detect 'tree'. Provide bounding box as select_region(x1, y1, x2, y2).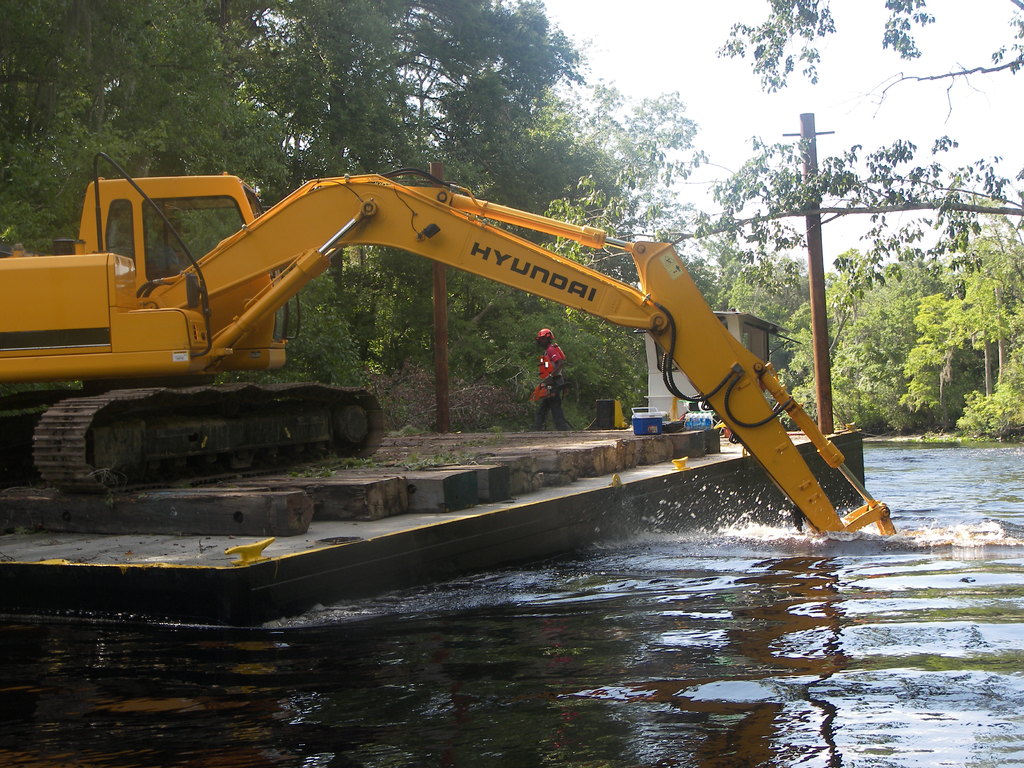
select_region(247, 0, 444, 399).
